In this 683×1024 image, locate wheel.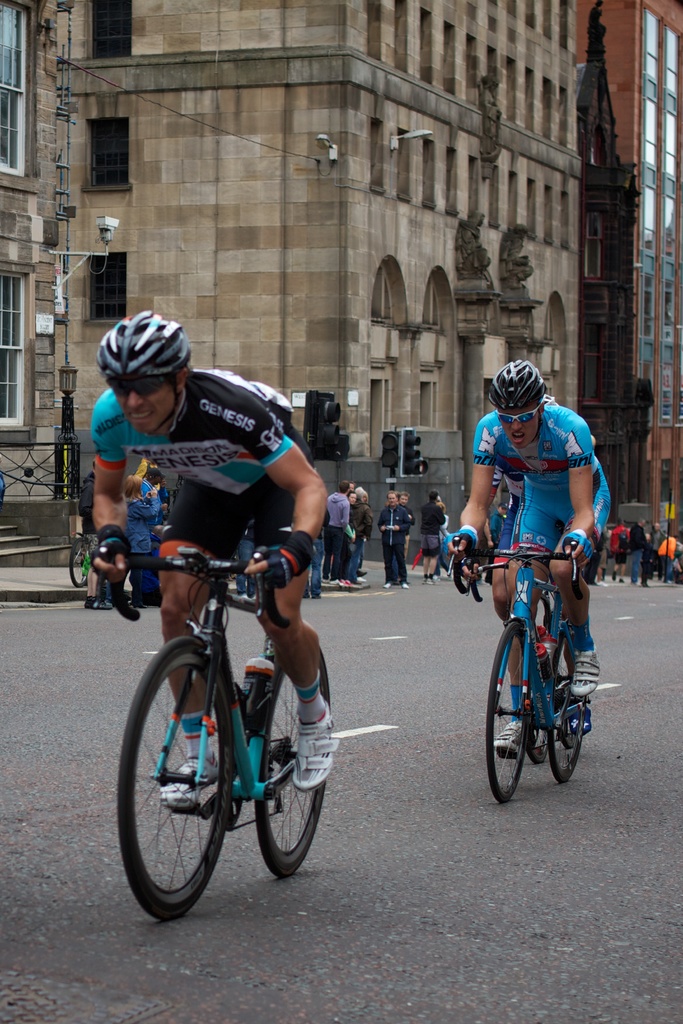
Bounding box: left=548, top=633, right=586, bottom=783.
